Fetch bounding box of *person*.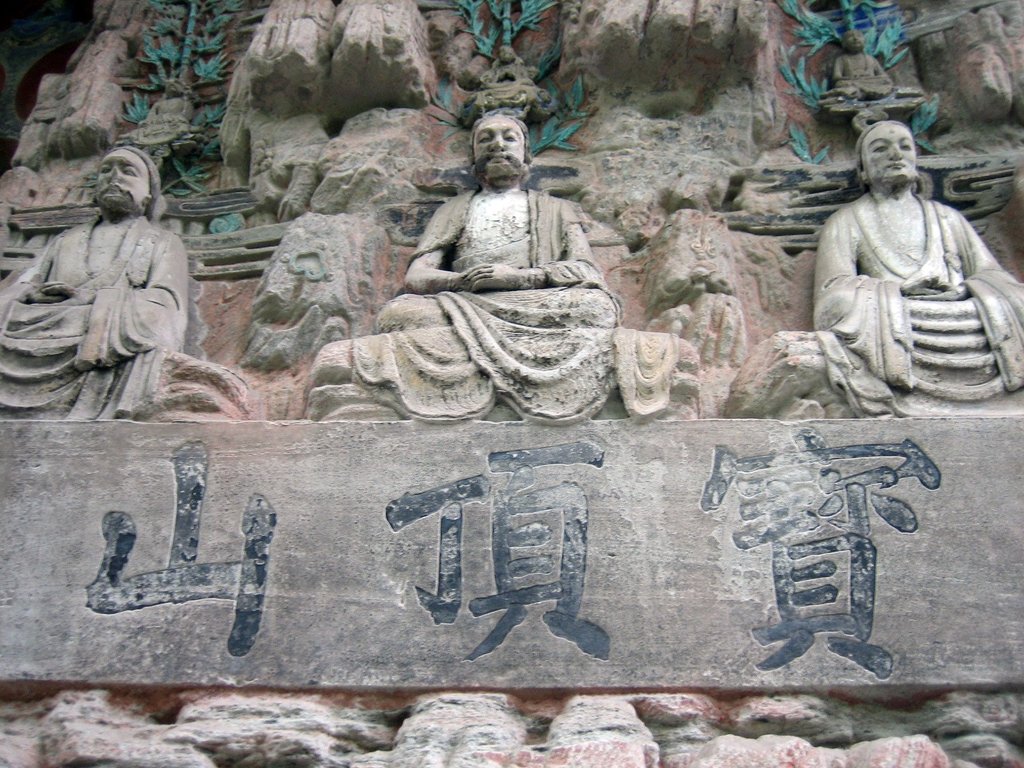
Bbox: {"left": 787, "top": 103, "right": 1006, "bottom": 426}.
